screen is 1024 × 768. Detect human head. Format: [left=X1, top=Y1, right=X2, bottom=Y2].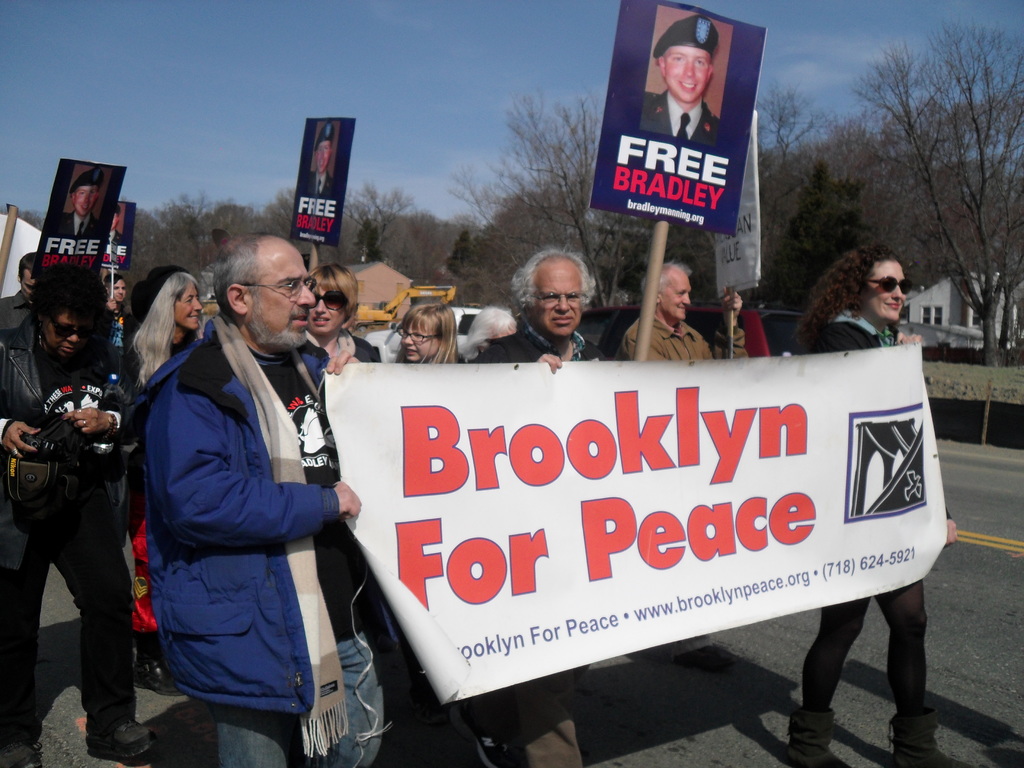
[left=653, top=16, right=719, bottom=102].
